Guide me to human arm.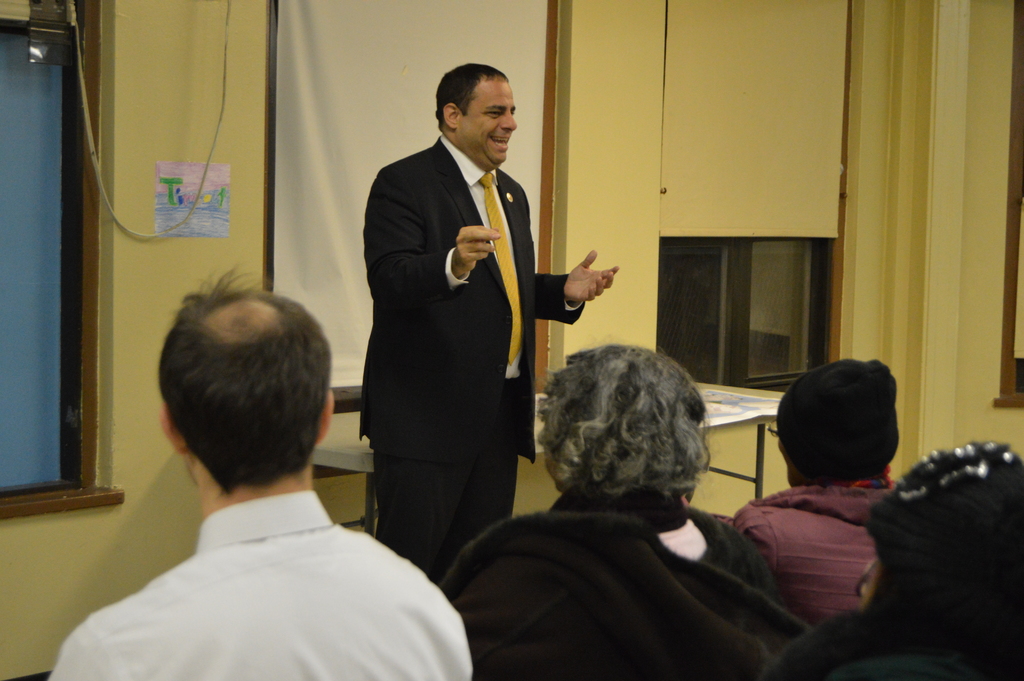
Guidance: left=534, top=249, right=621, bottom=330.
